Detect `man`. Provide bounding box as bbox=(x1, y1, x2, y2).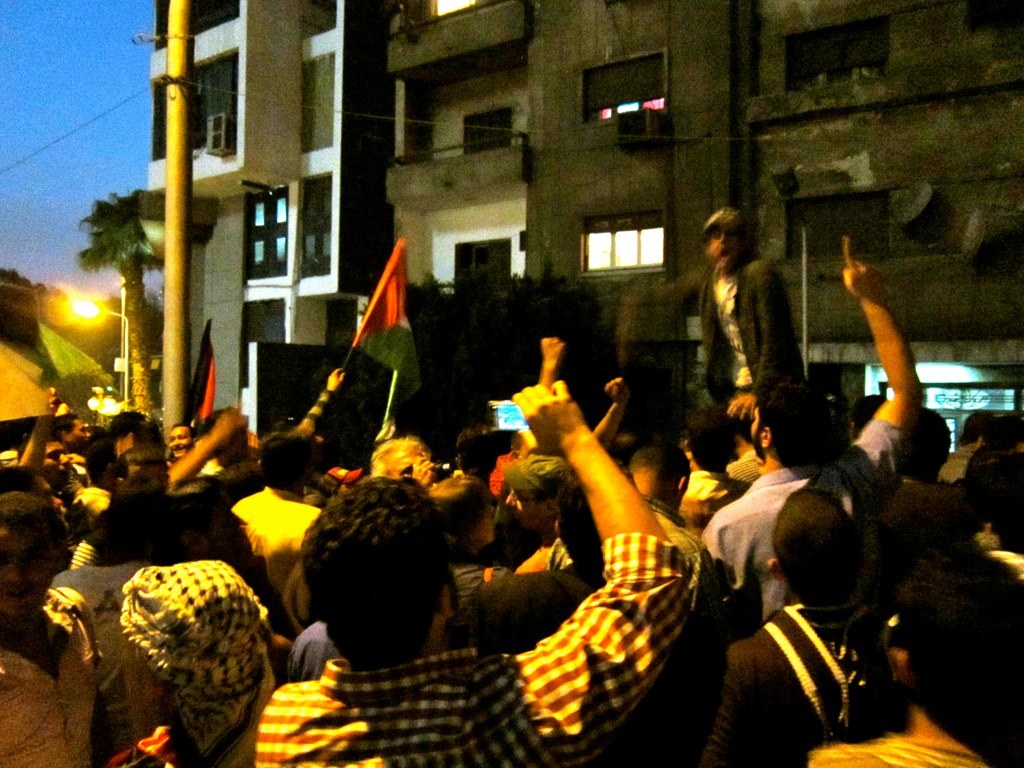
bbox=(688, 402, 770, 500).
